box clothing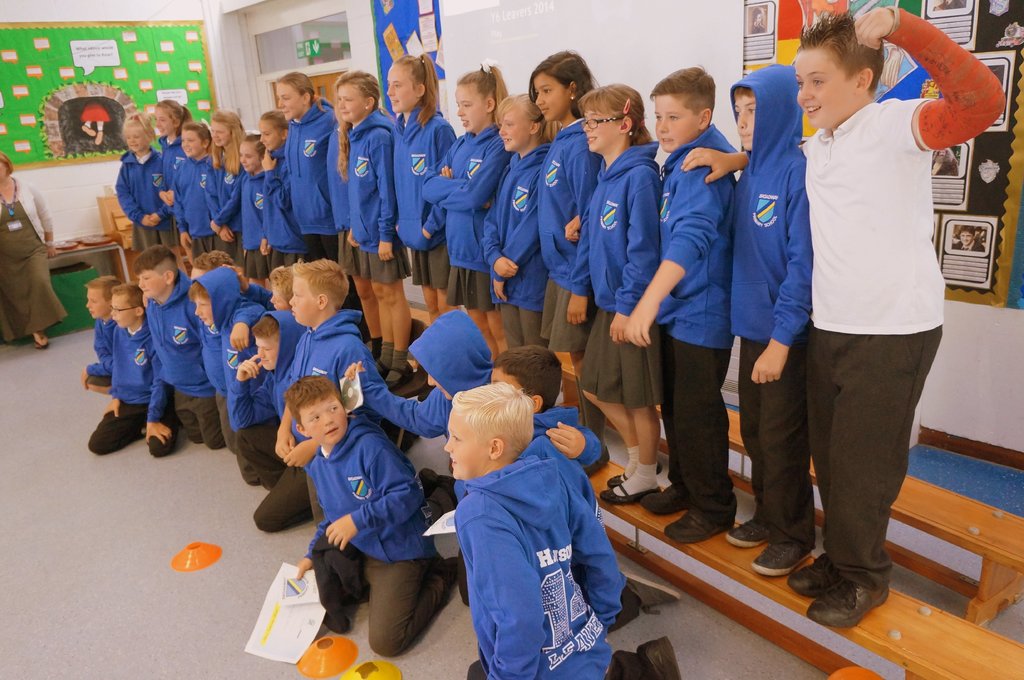
(300,413,456,652)
